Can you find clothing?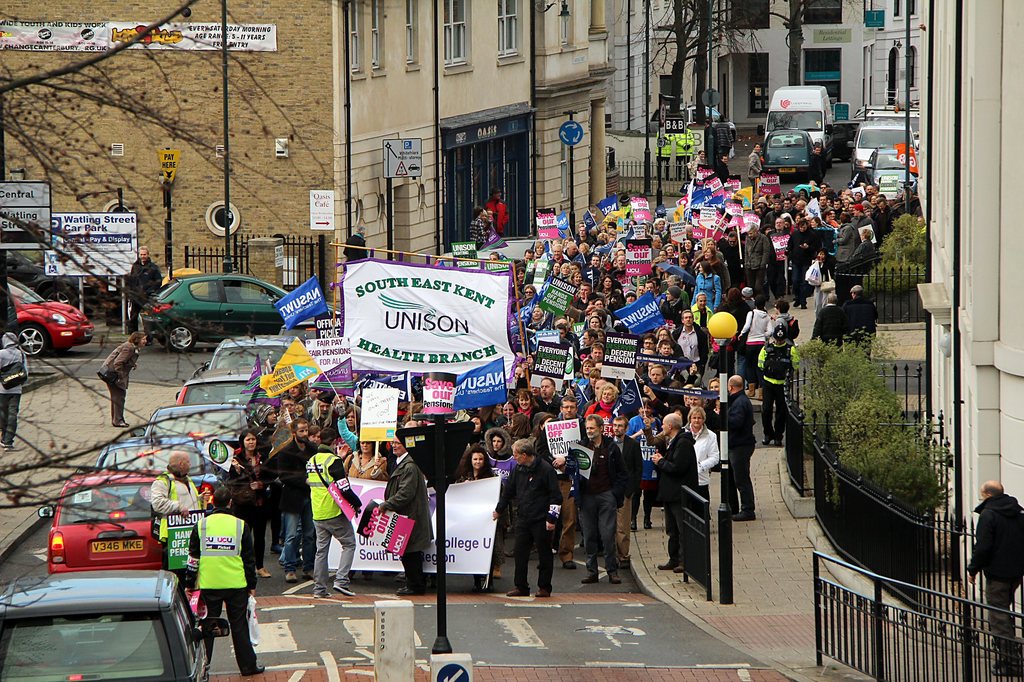
Yes, bounding box: left=691, top=269, right=723, bottom=314.
